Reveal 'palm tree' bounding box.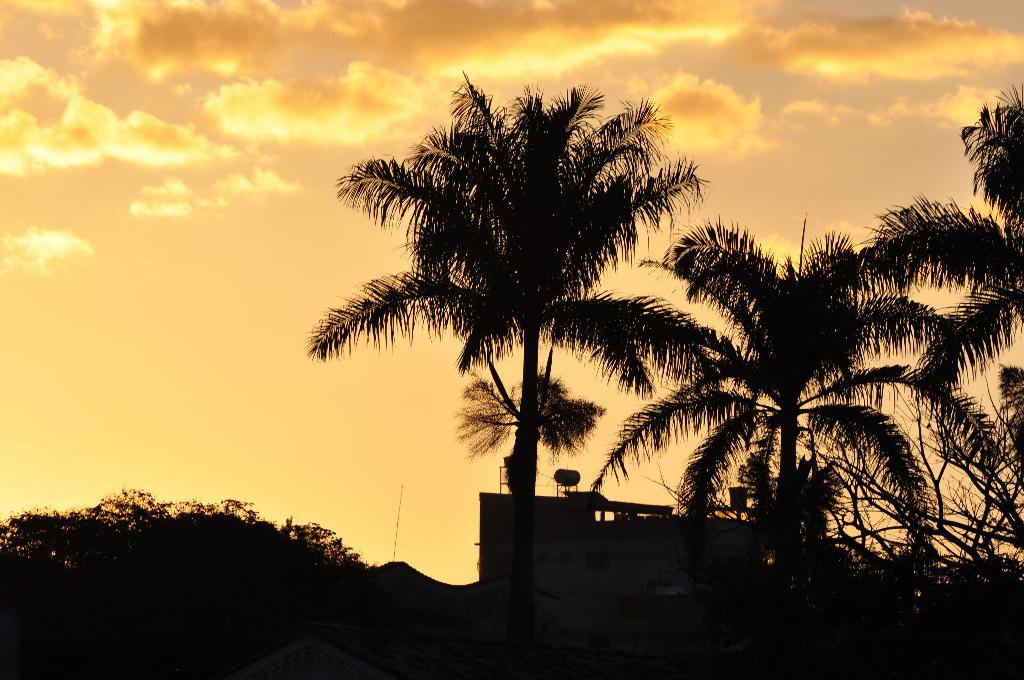
Revealed: (x1=628, y1=244, x2=915, y2=528).
